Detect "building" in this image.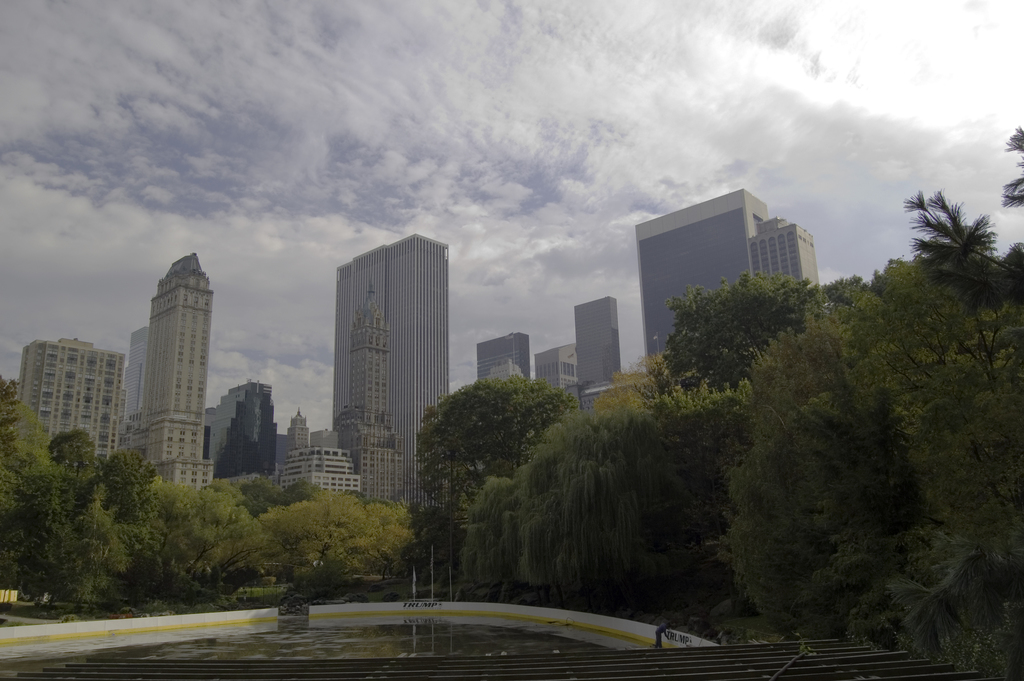
Detection: region(534, 346, 578, 389).
